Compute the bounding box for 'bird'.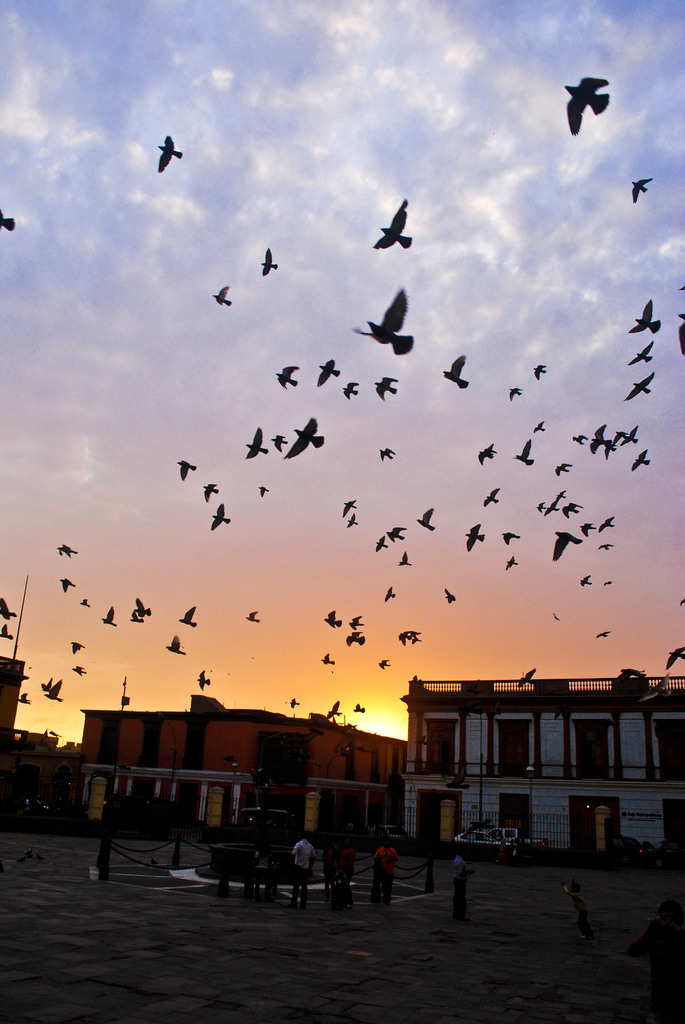
bbox=(323, 700, 342, 716).
